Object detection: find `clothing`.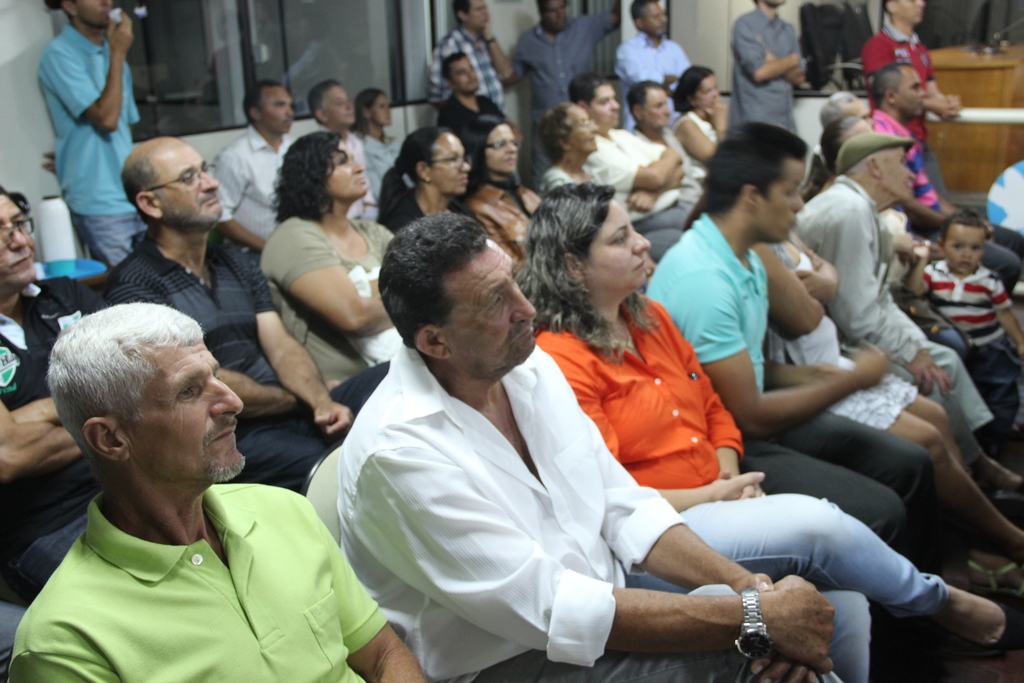
[left=774, top=248, right=900, bottom=425].
